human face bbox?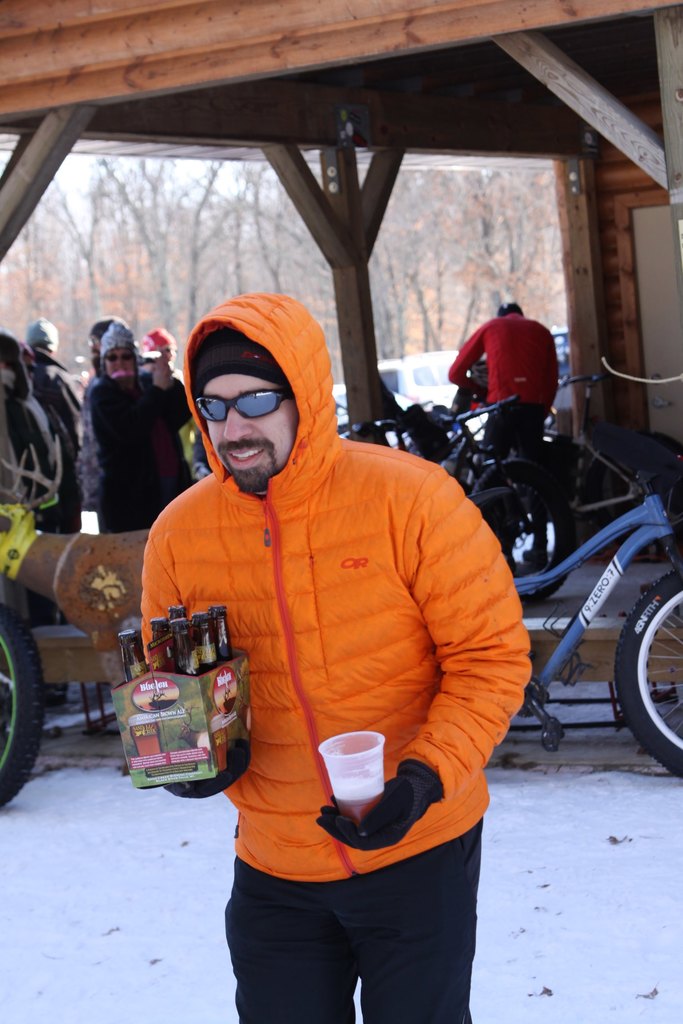
select_region(204, 380, 295, 497)
